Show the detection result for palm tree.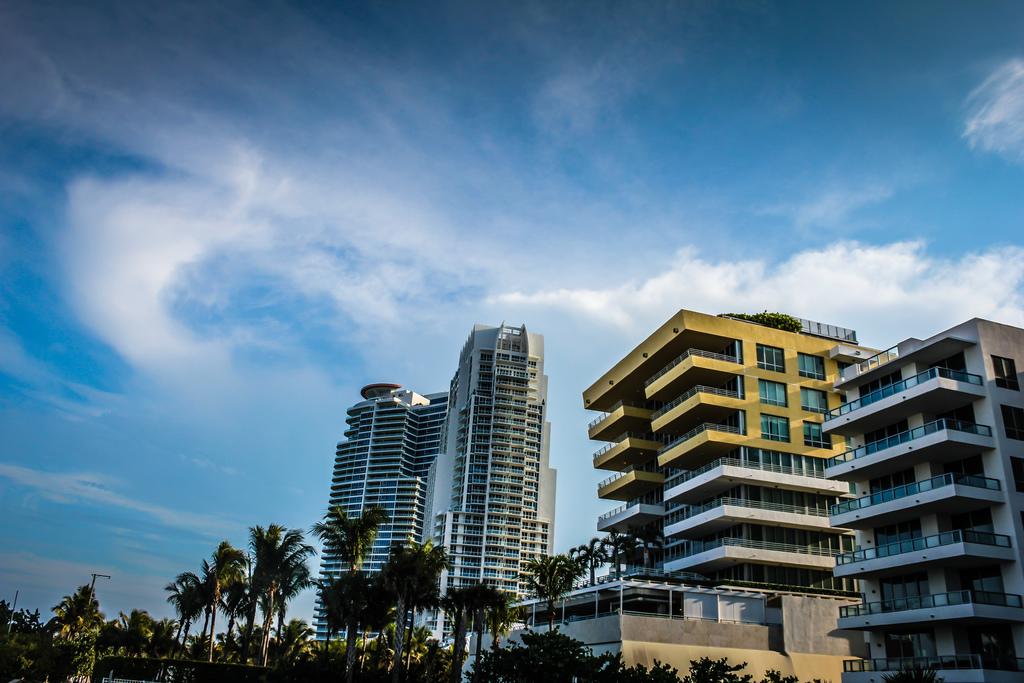
Rect(385, 543, 448, 663).
